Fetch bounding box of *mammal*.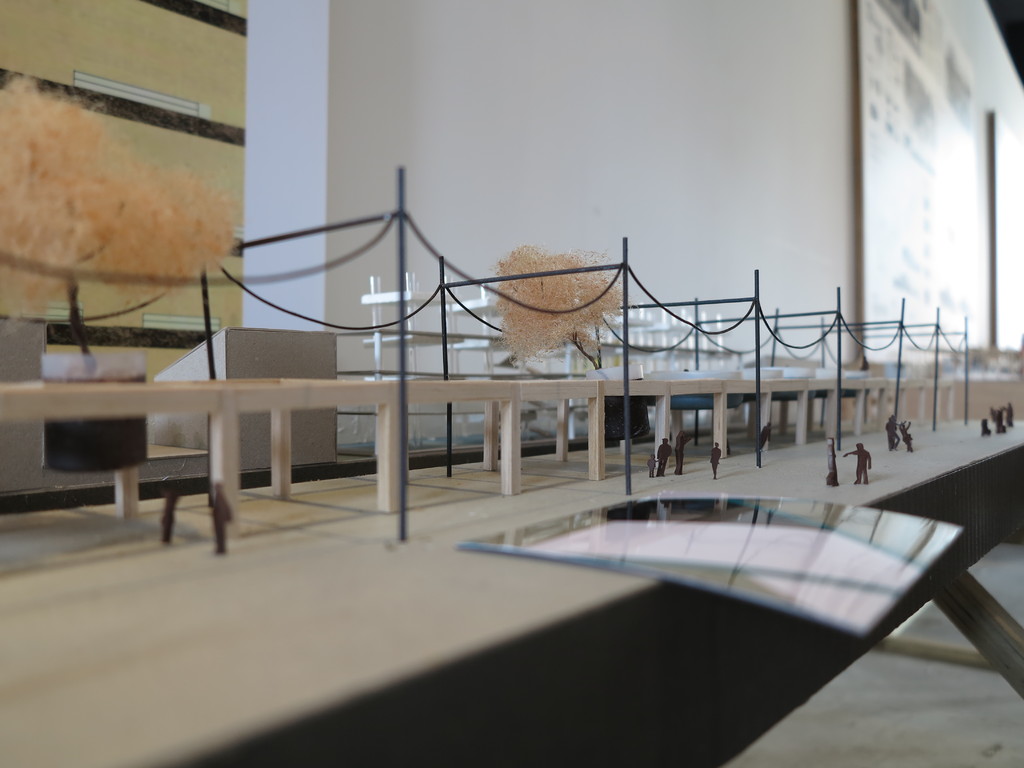
Bbox: {"left": 902, "top": 422, "right": 911, "bottom": 452}.
